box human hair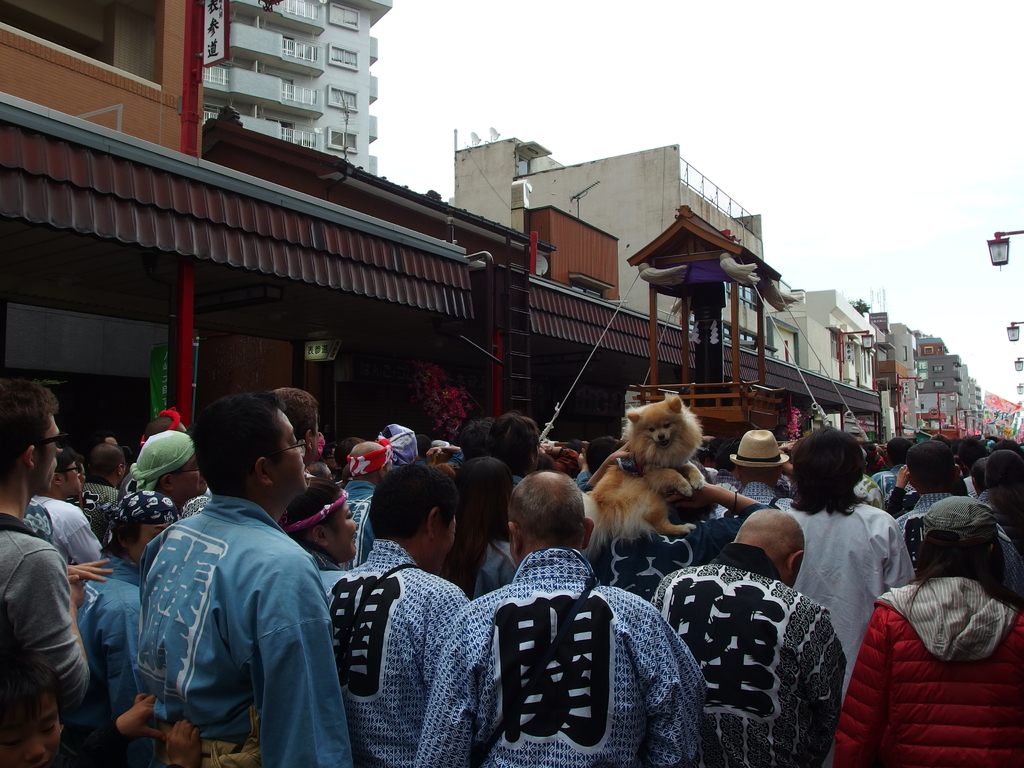
bbox=(904, 442, 952, 484)
